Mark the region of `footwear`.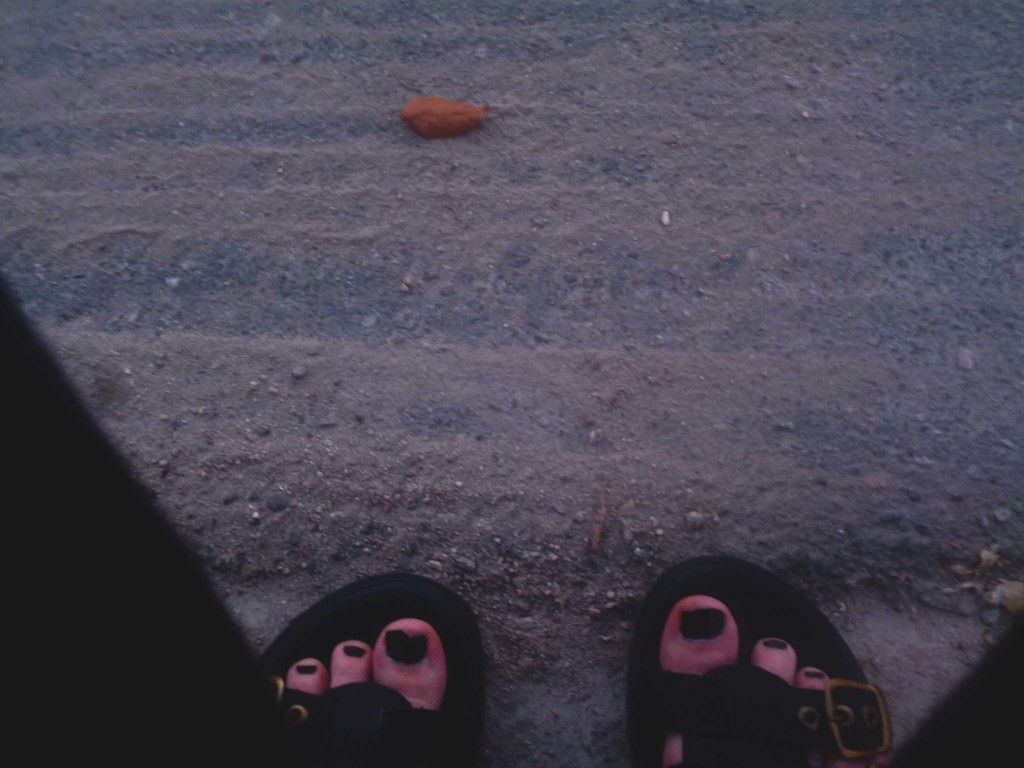
Region: locate(625, 553, 895, 767).
